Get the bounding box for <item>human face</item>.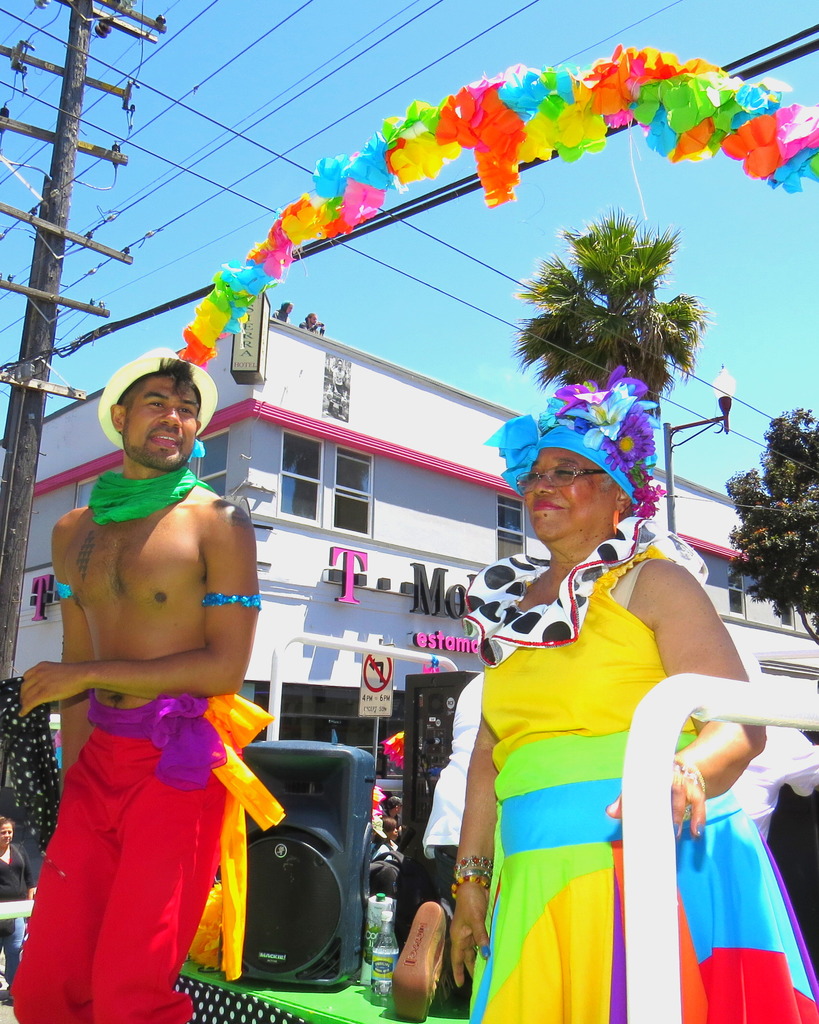
x1=116 y1=374 x2=205 y2=474.
